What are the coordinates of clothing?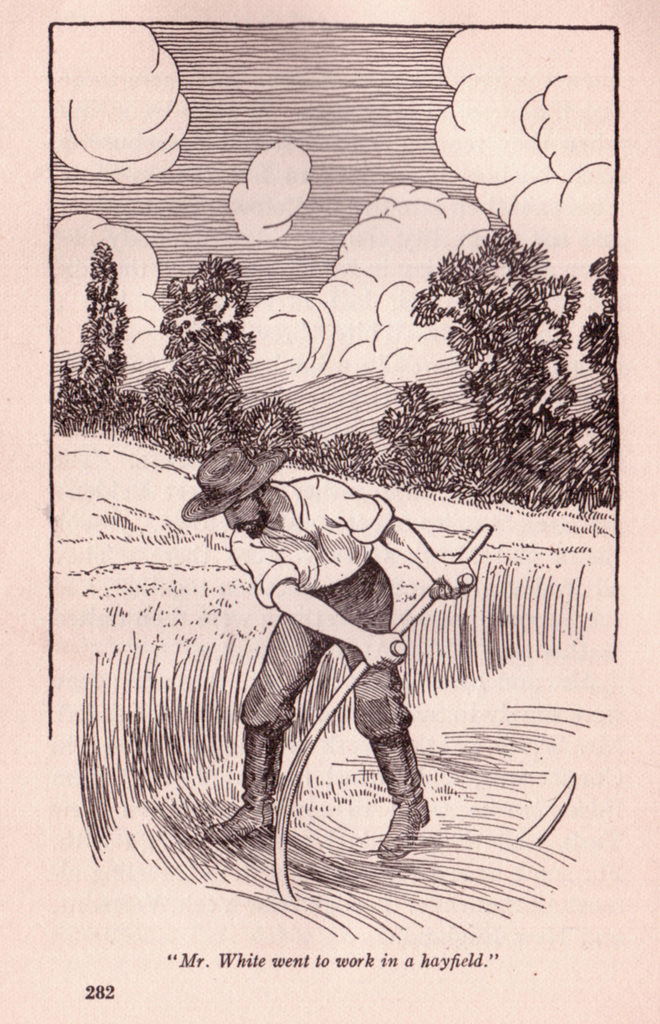
locate(230, 474, 420, 792).
